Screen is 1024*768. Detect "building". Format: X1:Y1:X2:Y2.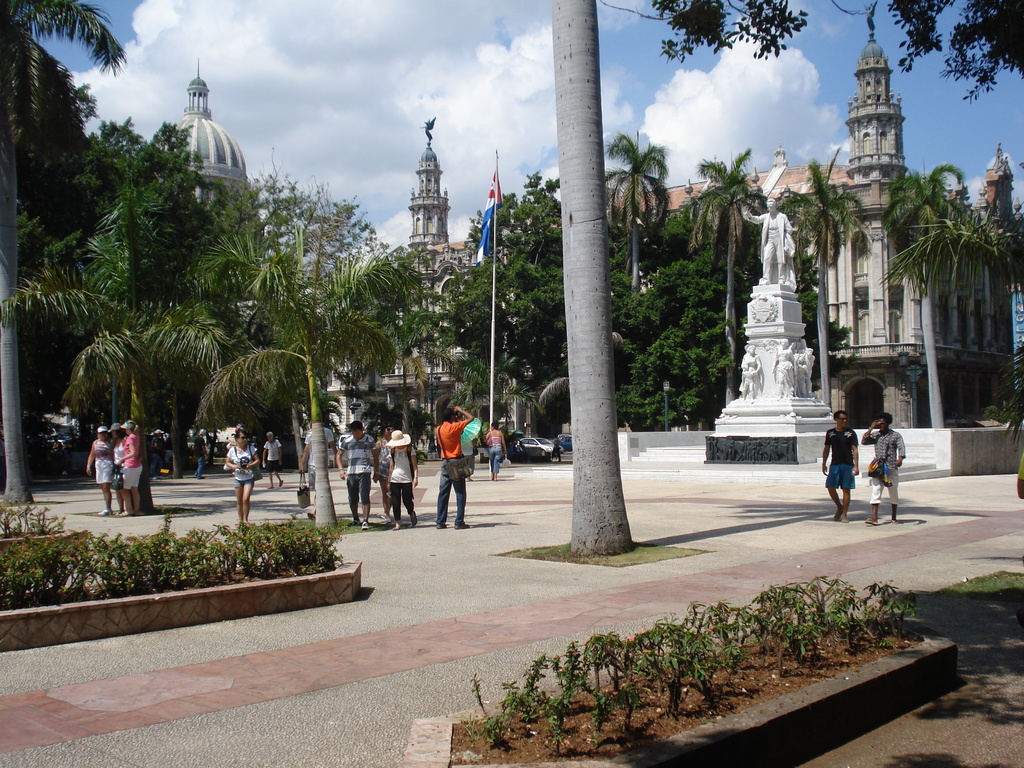
785:13:1012:429.
